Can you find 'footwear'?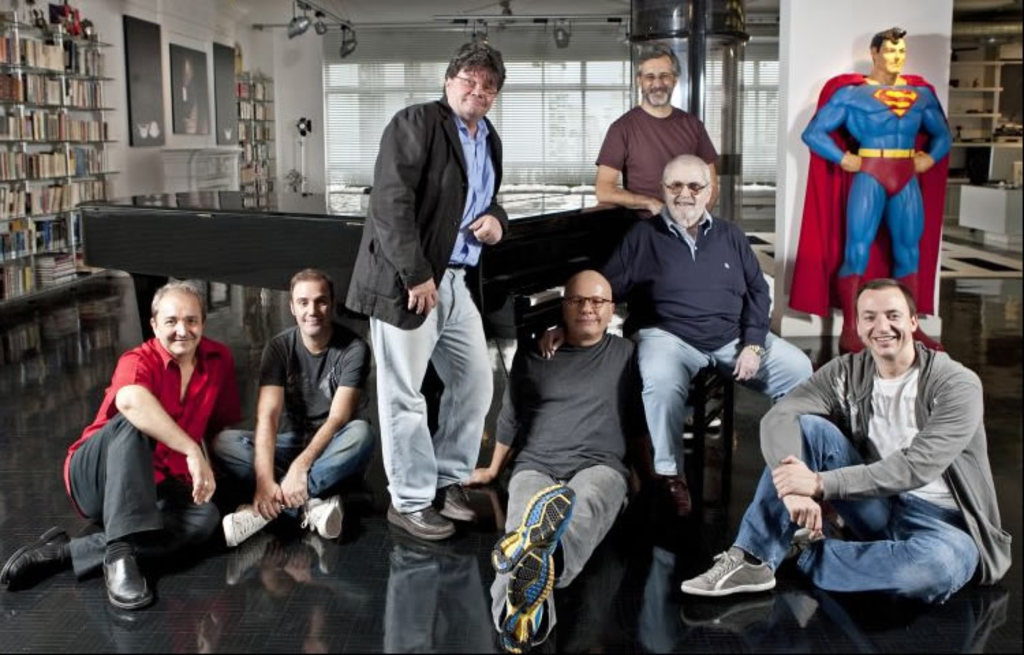
Yes, bounding box: {"x1": 294, "y1": 490, "x2": 347, "y2": 538}.
